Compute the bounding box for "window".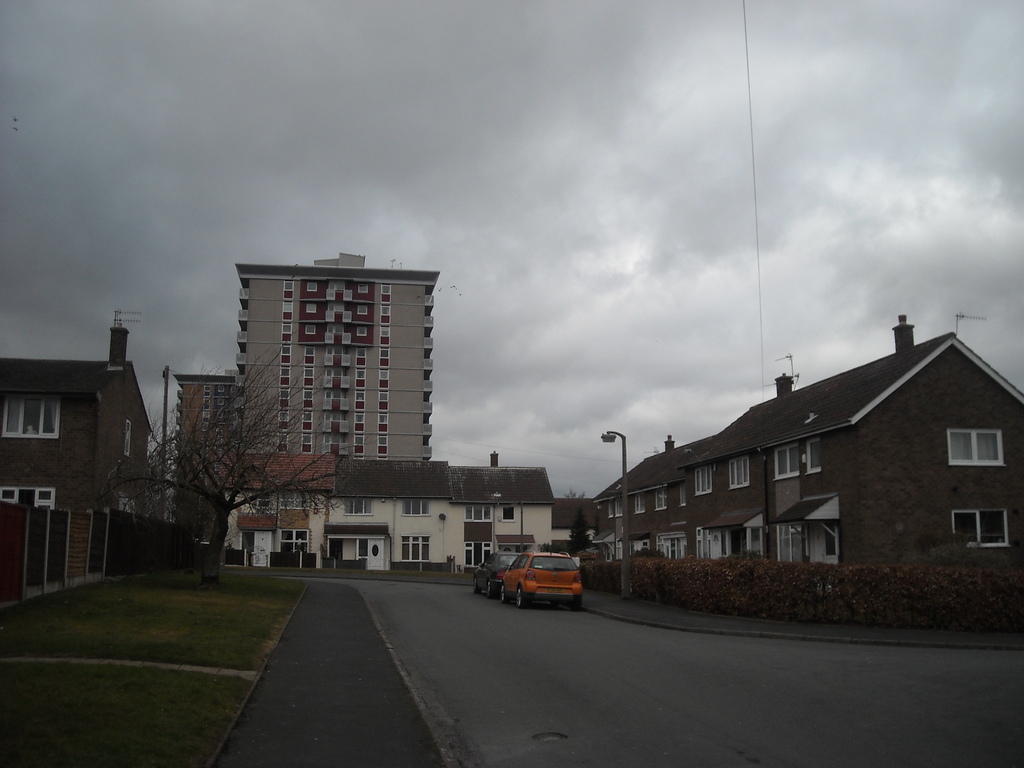
946:430:1004:466.
